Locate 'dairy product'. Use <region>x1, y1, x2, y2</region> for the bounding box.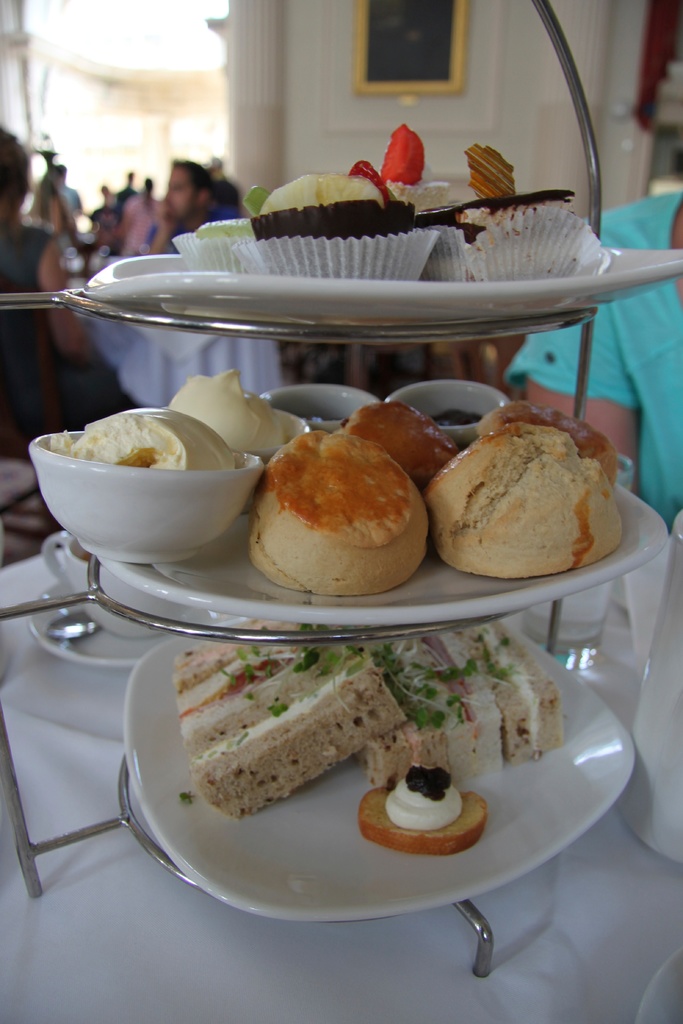
<region>44, 403, 236, 470</region>.
